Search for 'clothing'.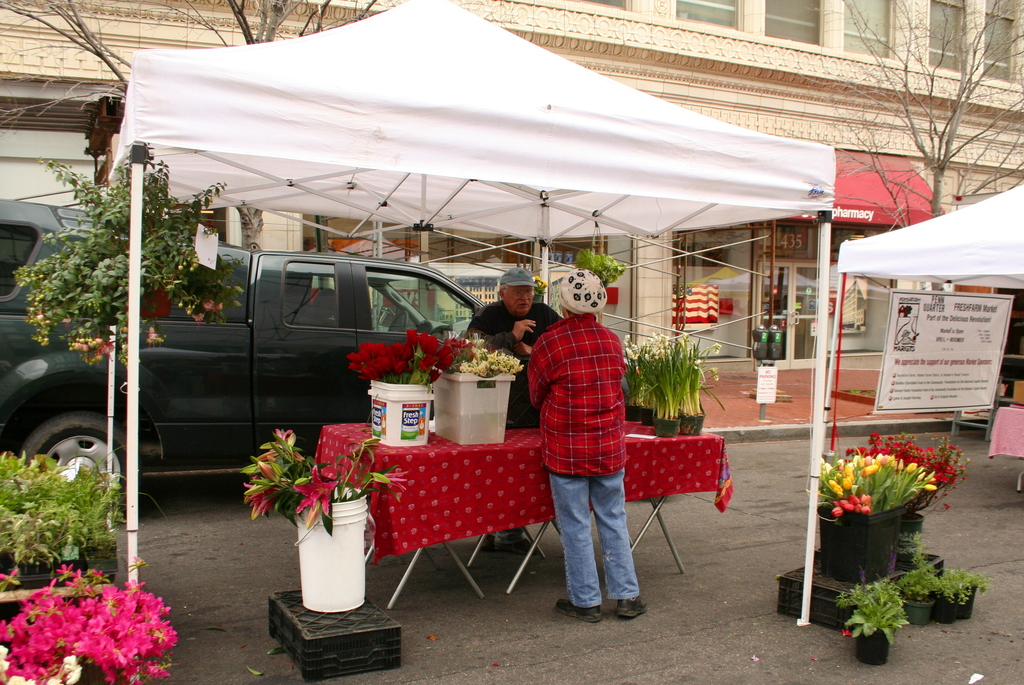
Found at {"x1": 521, "y1": 317, "x2": 641, "y2": 605}.
